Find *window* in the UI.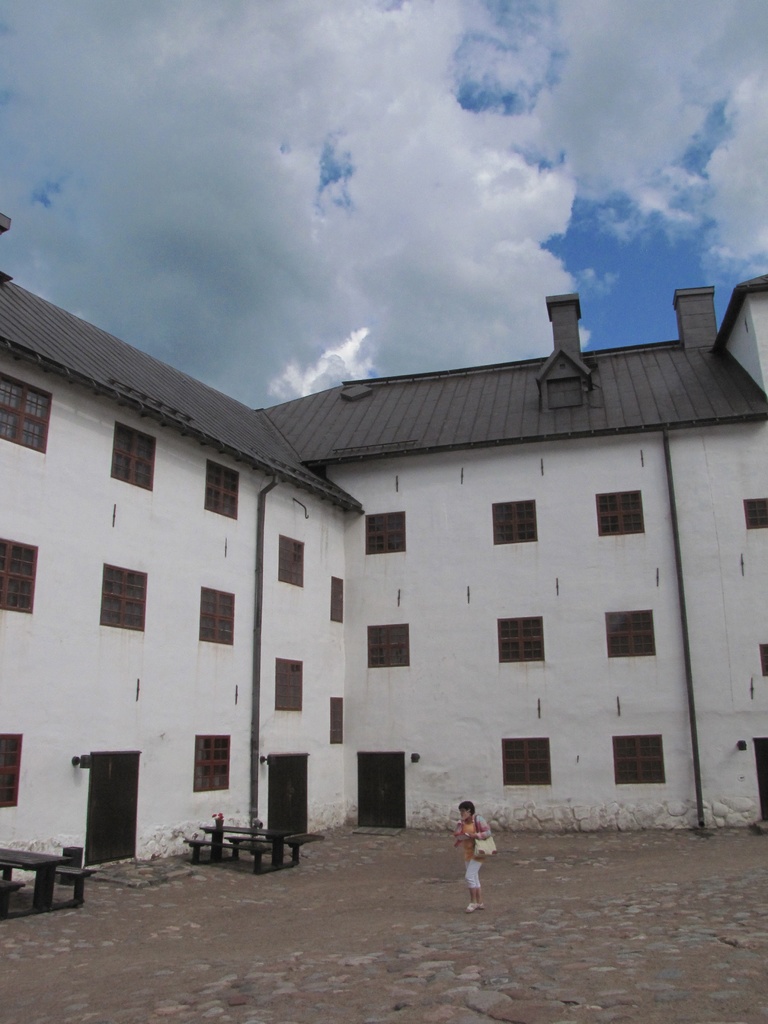
UI element at {"left": 501, "top": 735, "right": 550, "bottom": 786}.
